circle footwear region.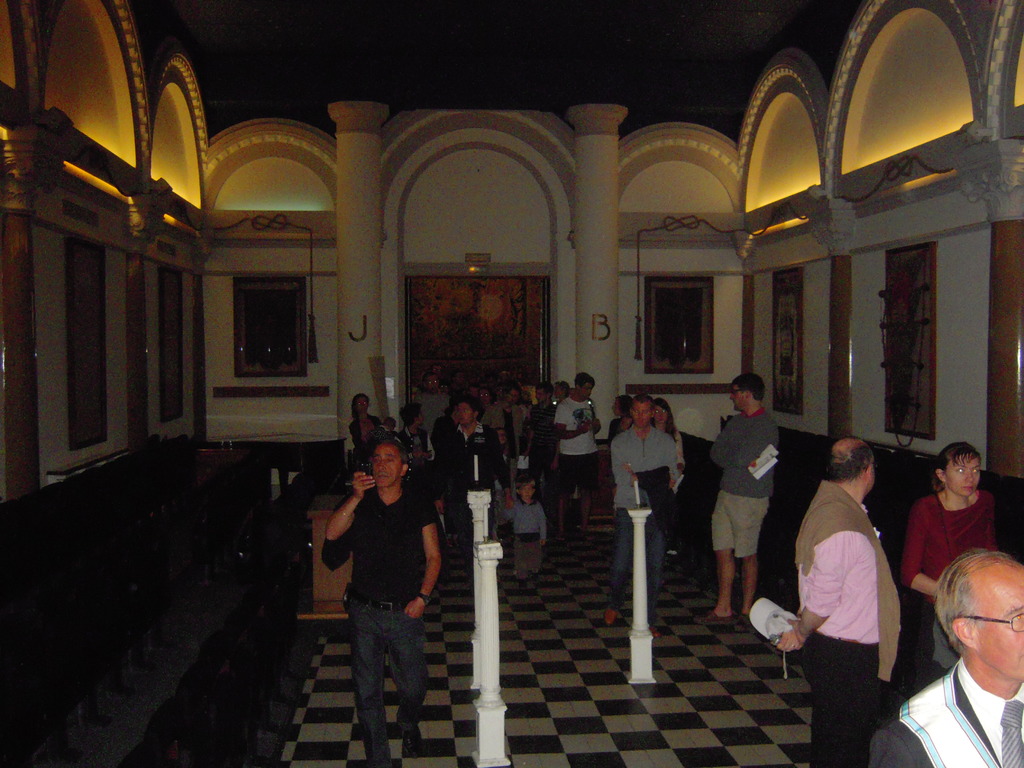
Region: 528 568 540 578.
